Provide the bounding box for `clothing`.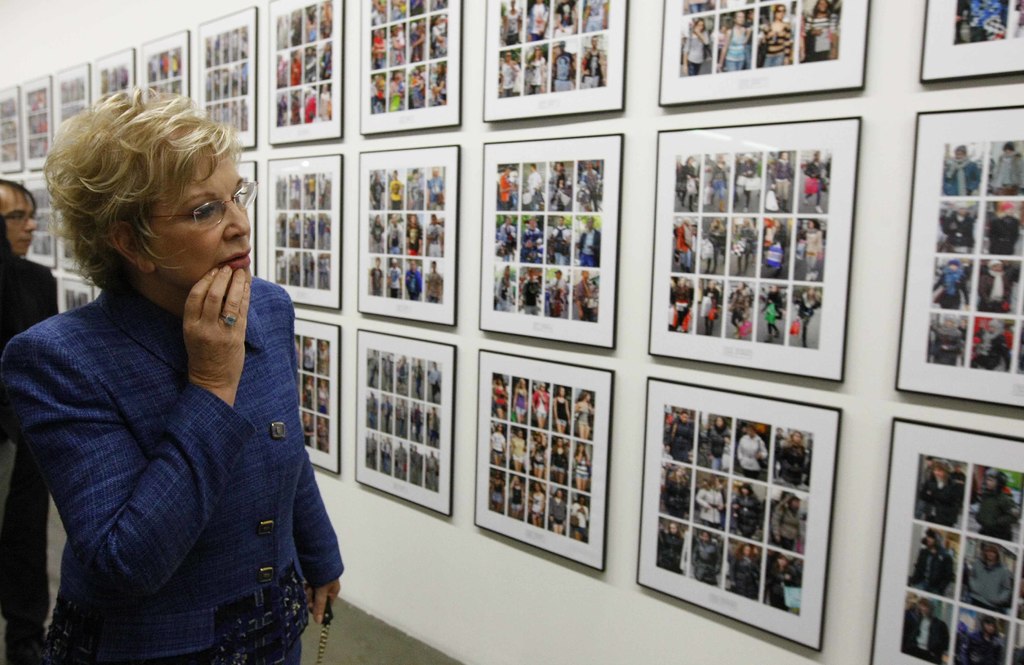
683,31,709,75.
